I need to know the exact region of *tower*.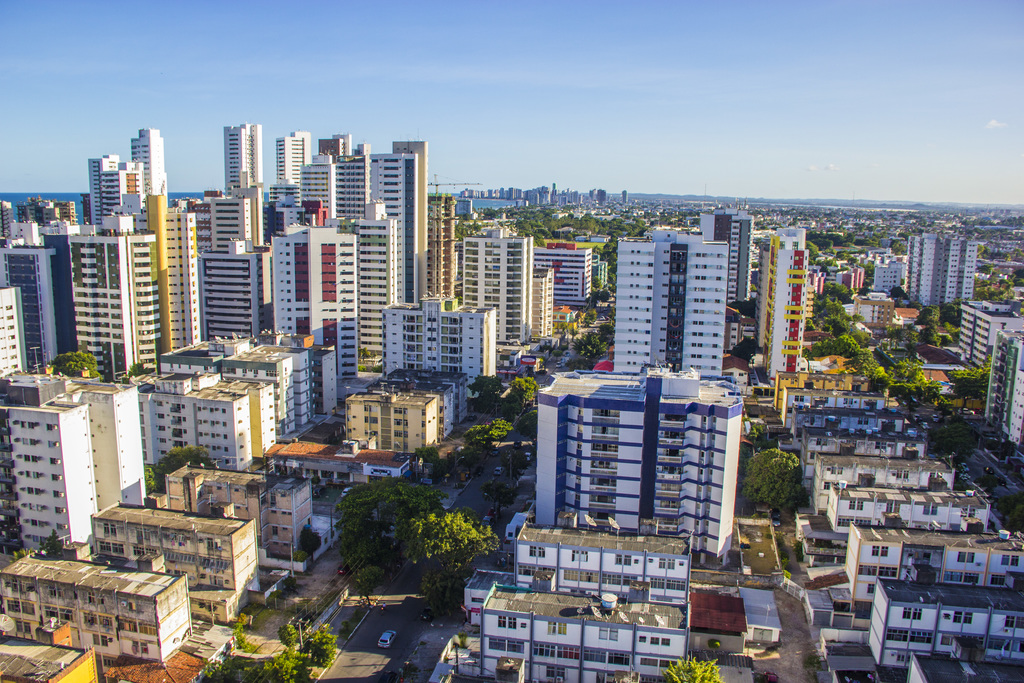
Region: detection(607, 213, 758, 391).
